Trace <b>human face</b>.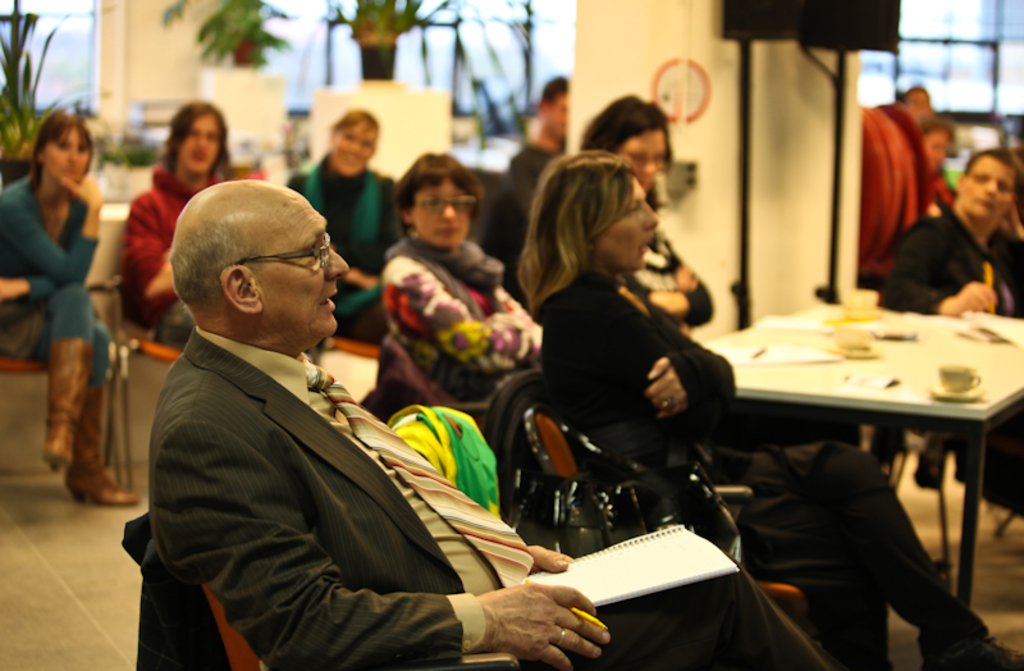
Traced to (x1=33, y1=122, x2=93, y2=186).
